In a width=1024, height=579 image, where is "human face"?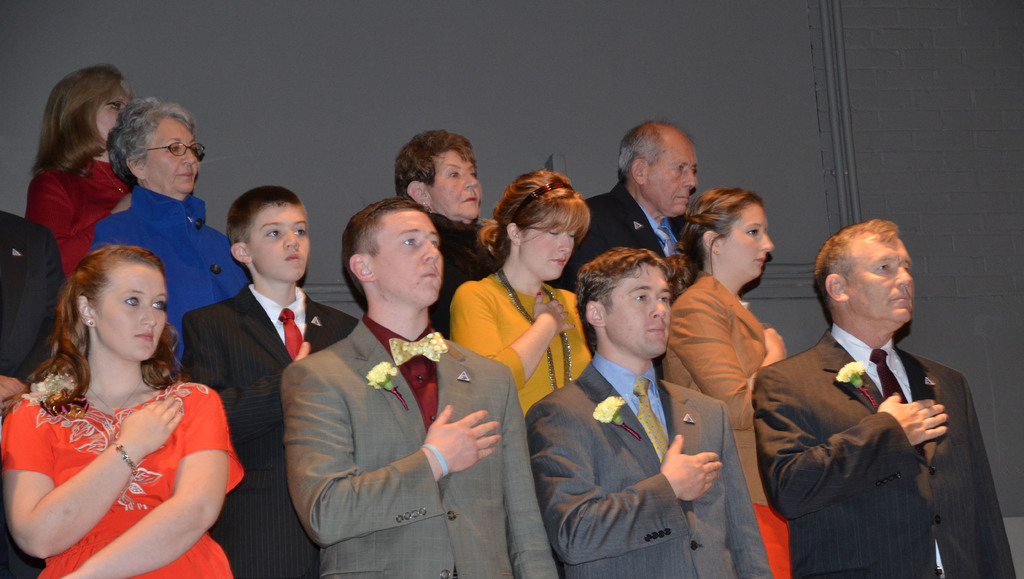
(145,117,195,194).
